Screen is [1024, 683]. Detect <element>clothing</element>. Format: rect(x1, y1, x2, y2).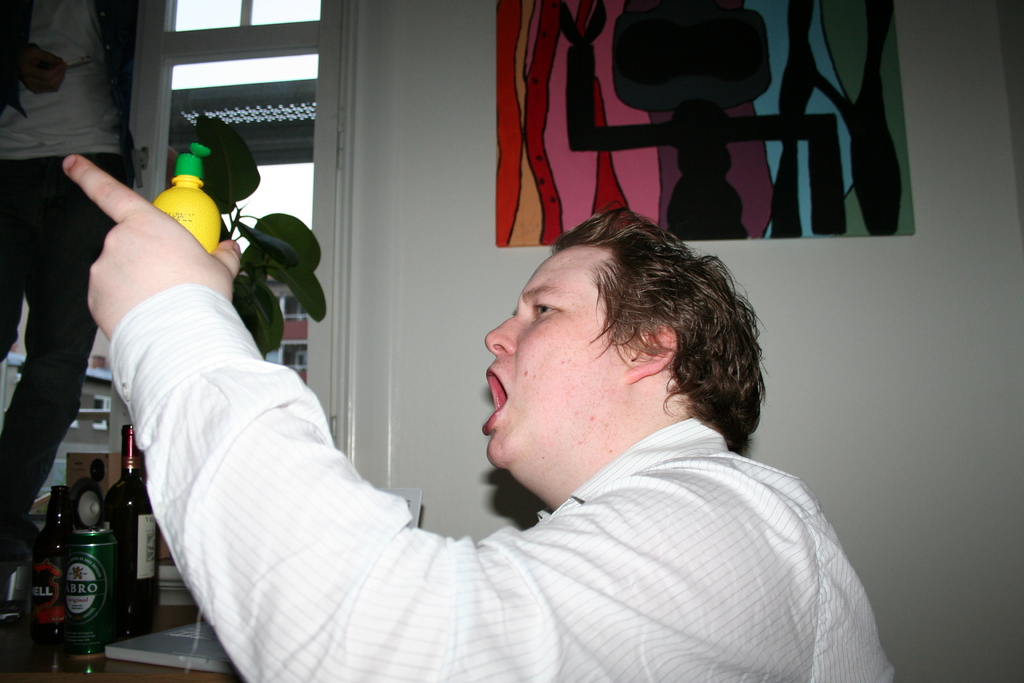
rect(113, 236, 840, 679).
